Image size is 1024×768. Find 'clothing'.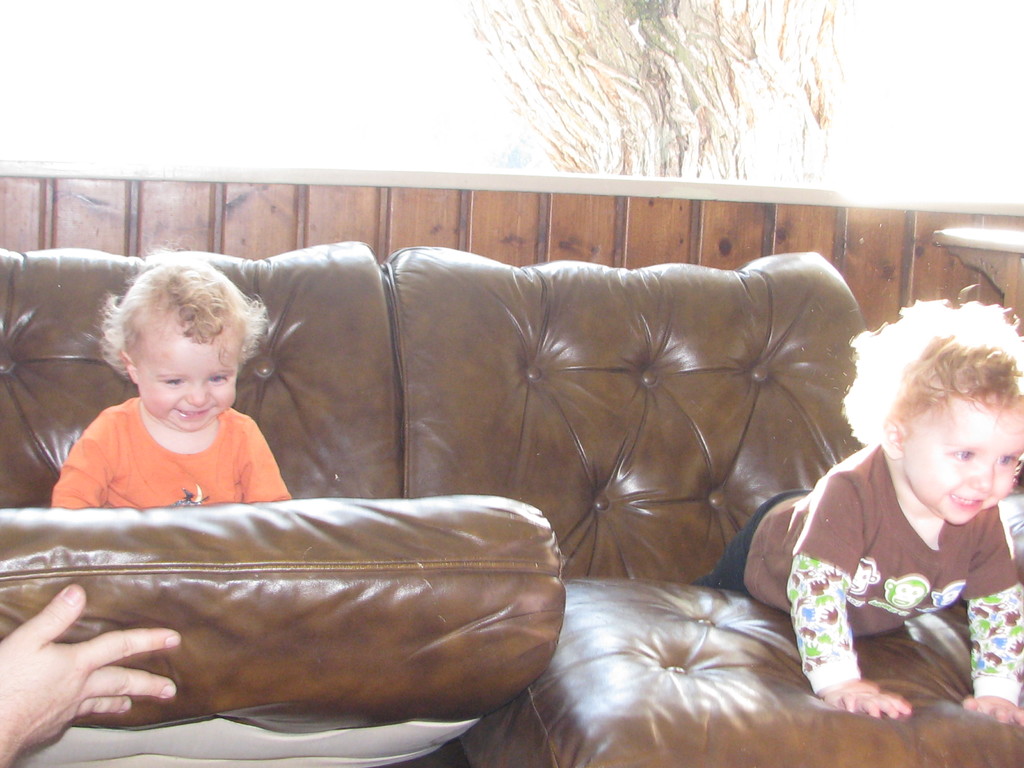
crop(51, 394, 291, 506).
